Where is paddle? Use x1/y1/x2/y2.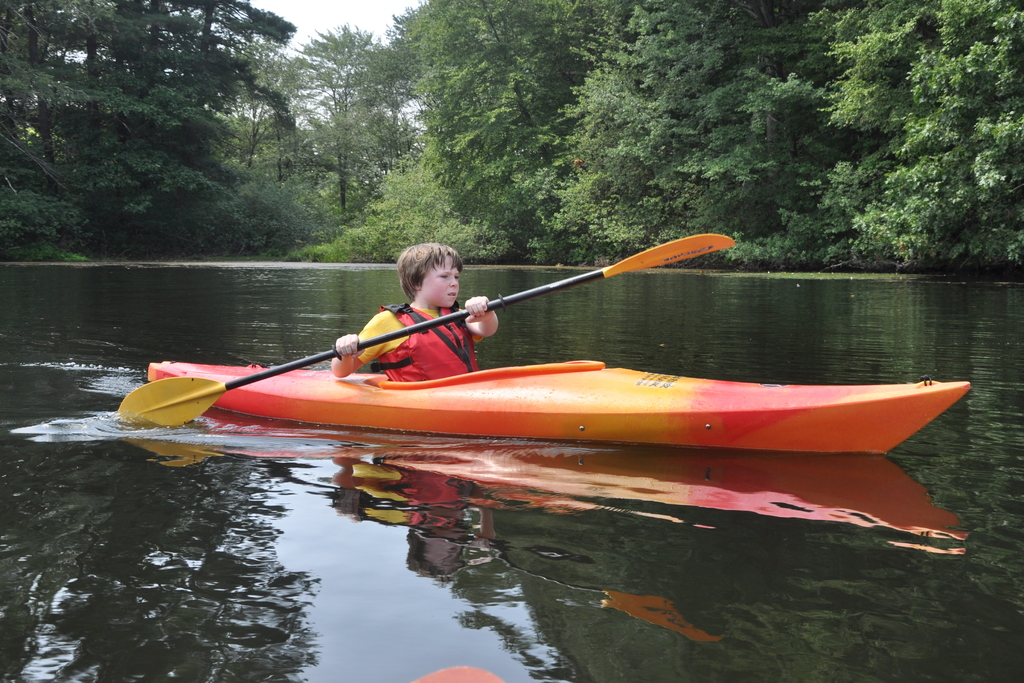
70/248/820/459.
